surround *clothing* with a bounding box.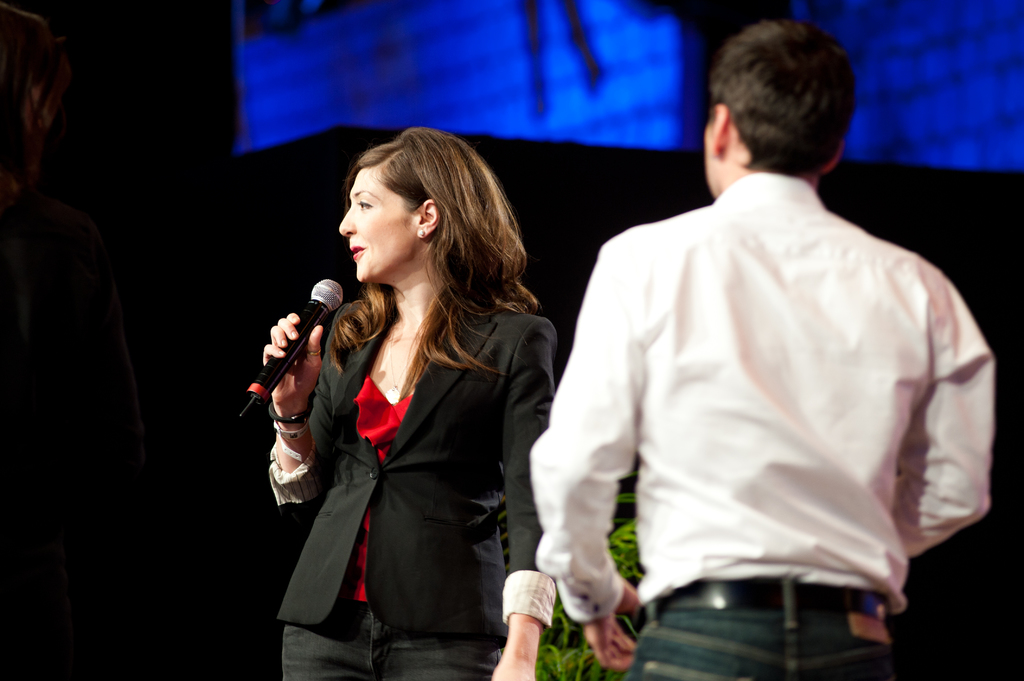
l=530, t=171, r=998, b=680.
